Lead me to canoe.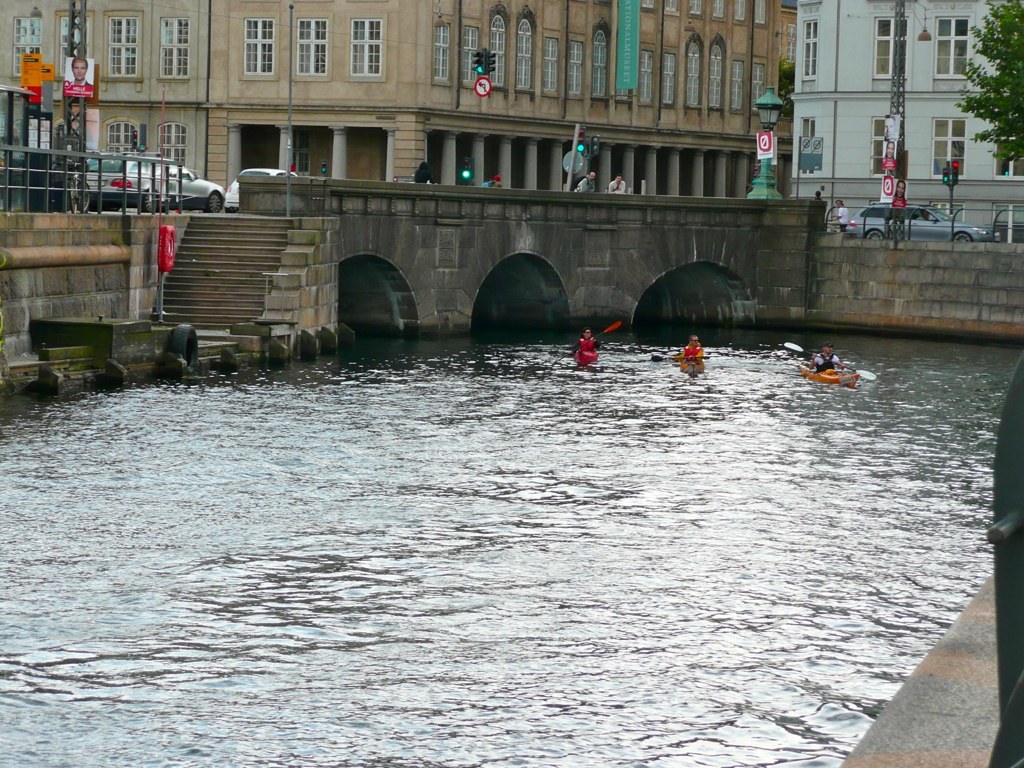
Lead to 679/357/703/376.
